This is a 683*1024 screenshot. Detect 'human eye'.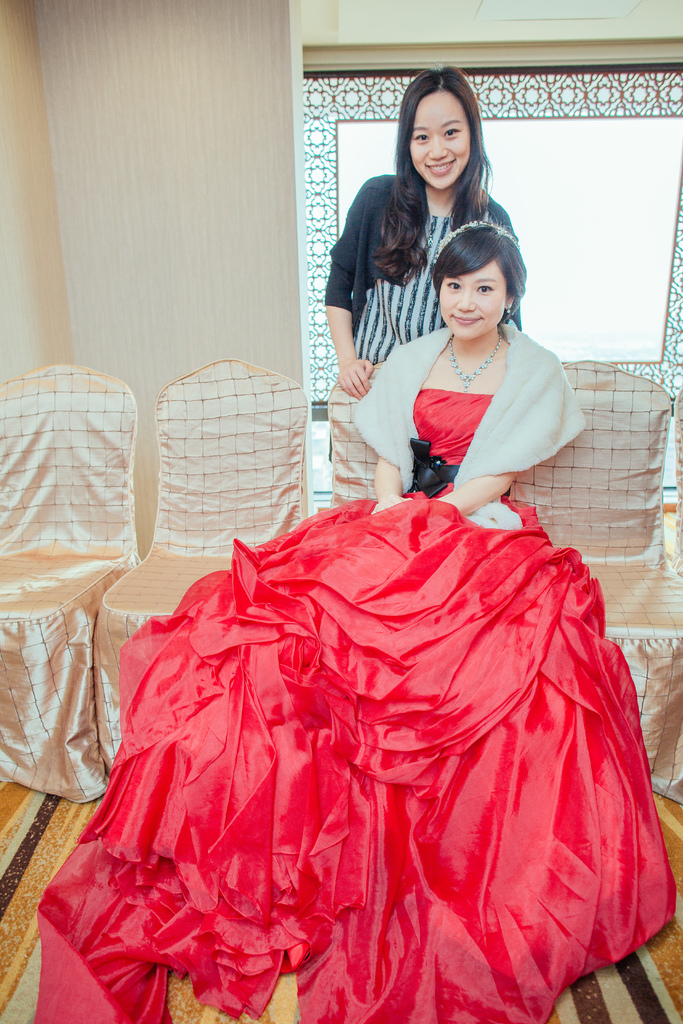
box=[413, 132, 429, 145].
